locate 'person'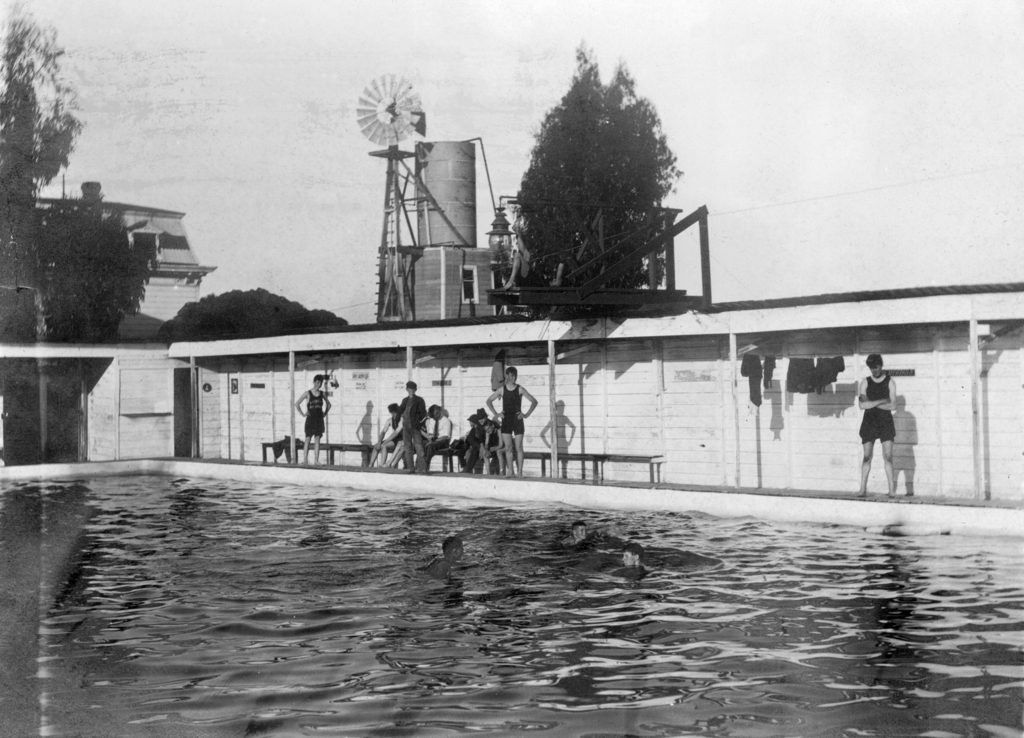
Rect(486, 363, 536, 476)
